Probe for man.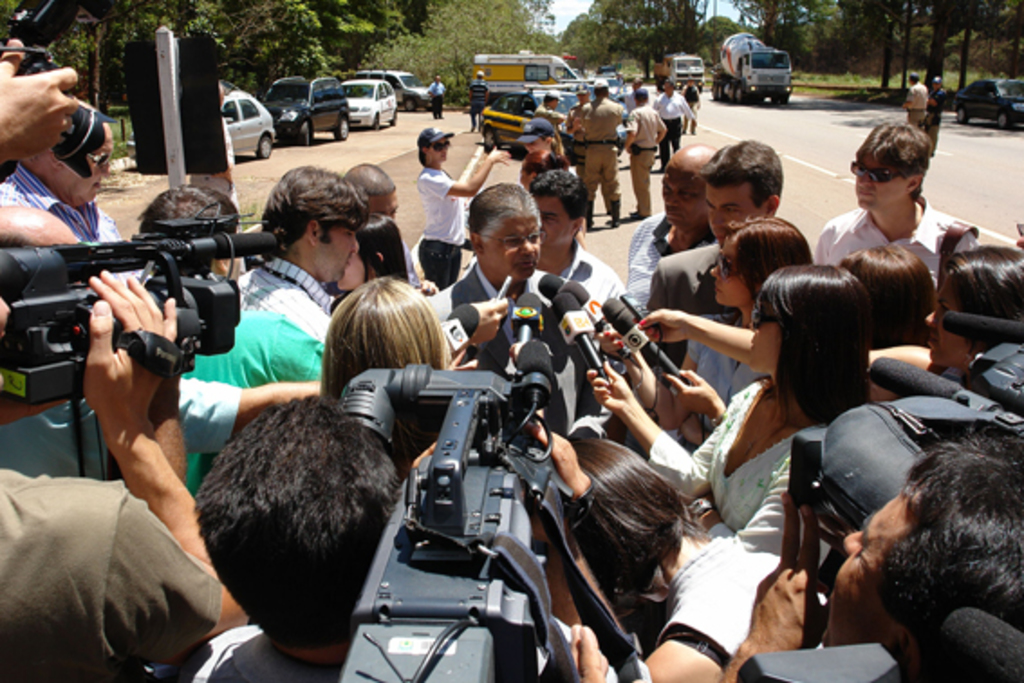
Probe result: left=0, top=202, right=343, bottom=482.
